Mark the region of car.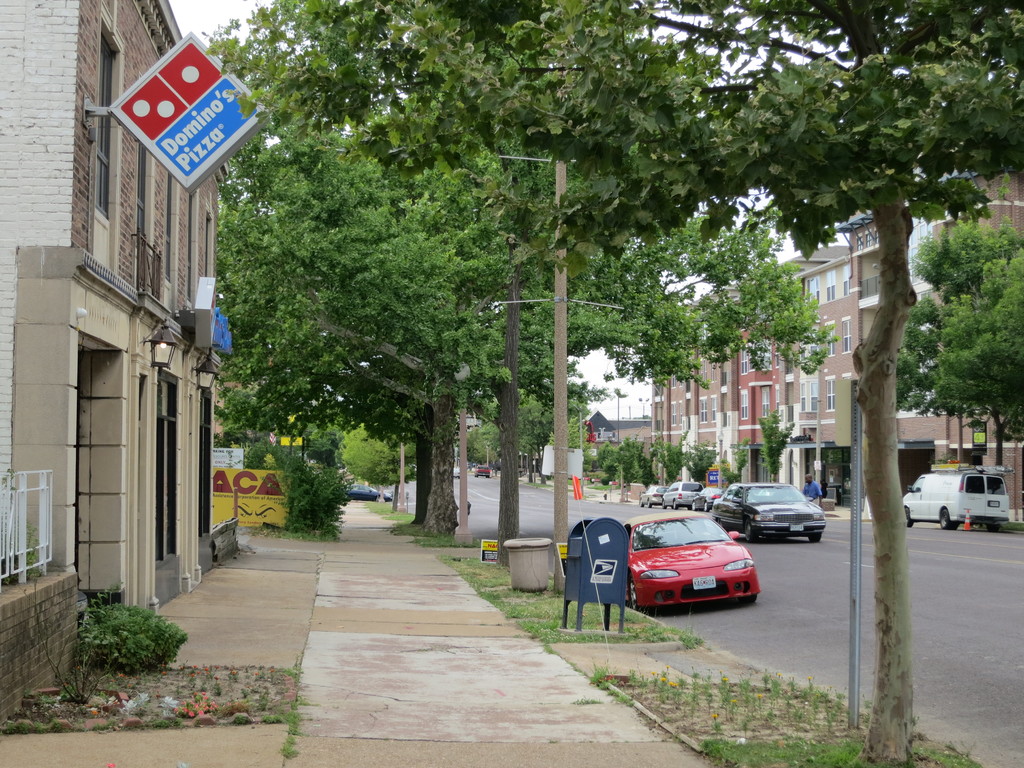
Region: bbox=(639, 481, 659, 508).
